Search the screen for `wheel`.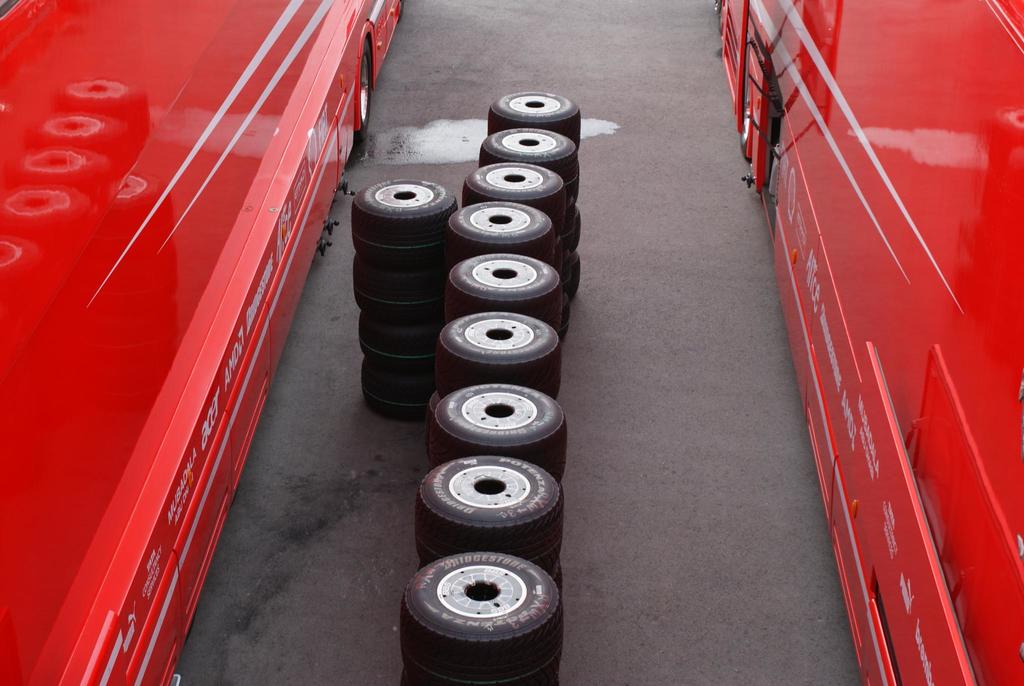
Found at BBox(418, 380, 570, 481).
